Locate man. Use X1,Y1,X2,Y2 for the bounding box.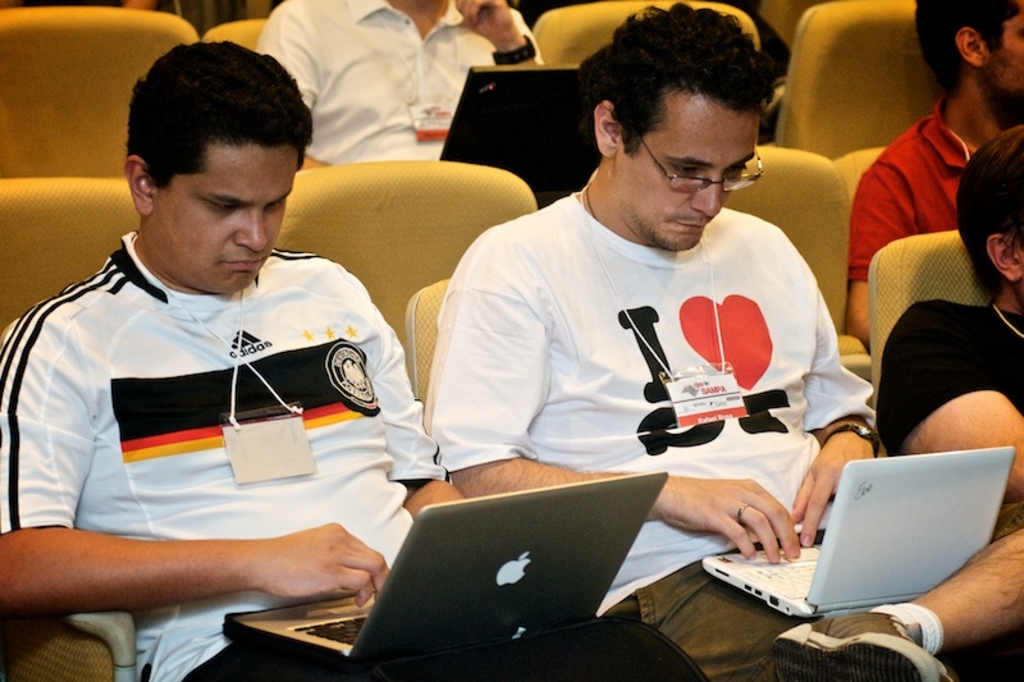
253,0,547,157.
